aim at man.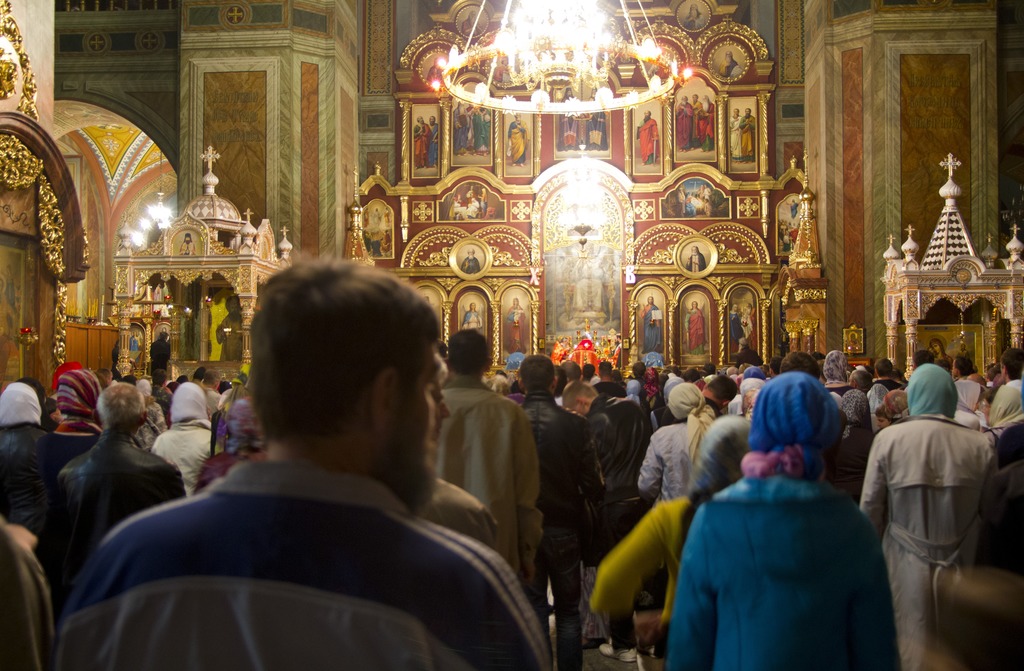
Aimed at (left=95, top=366, right=124, bottom=388).
